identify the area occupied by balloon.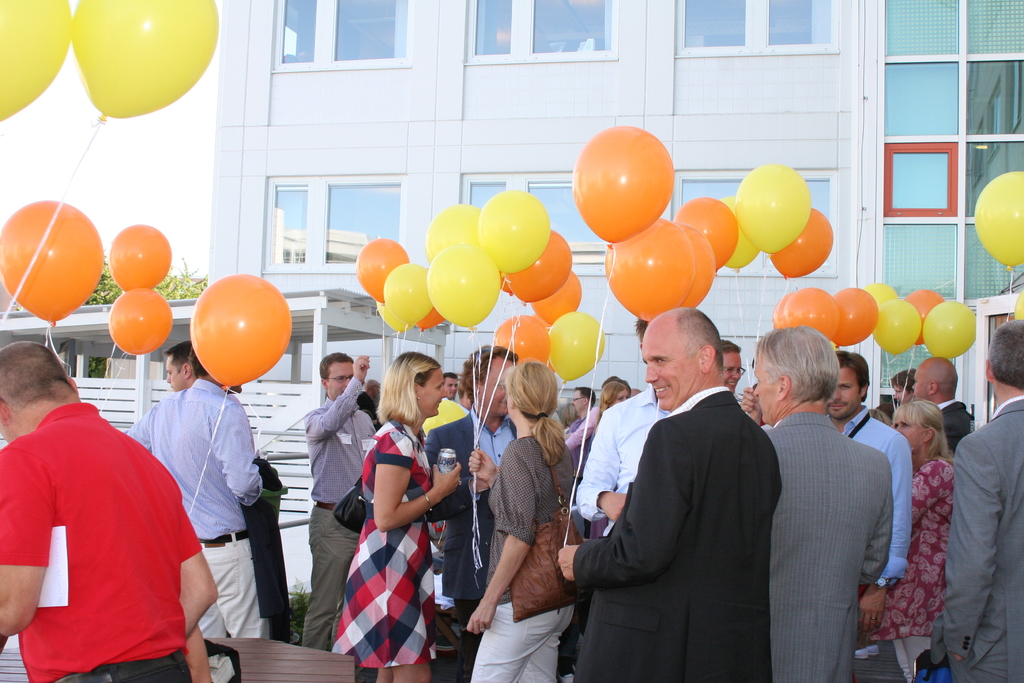
Area: 103, 285, 175, 357.
